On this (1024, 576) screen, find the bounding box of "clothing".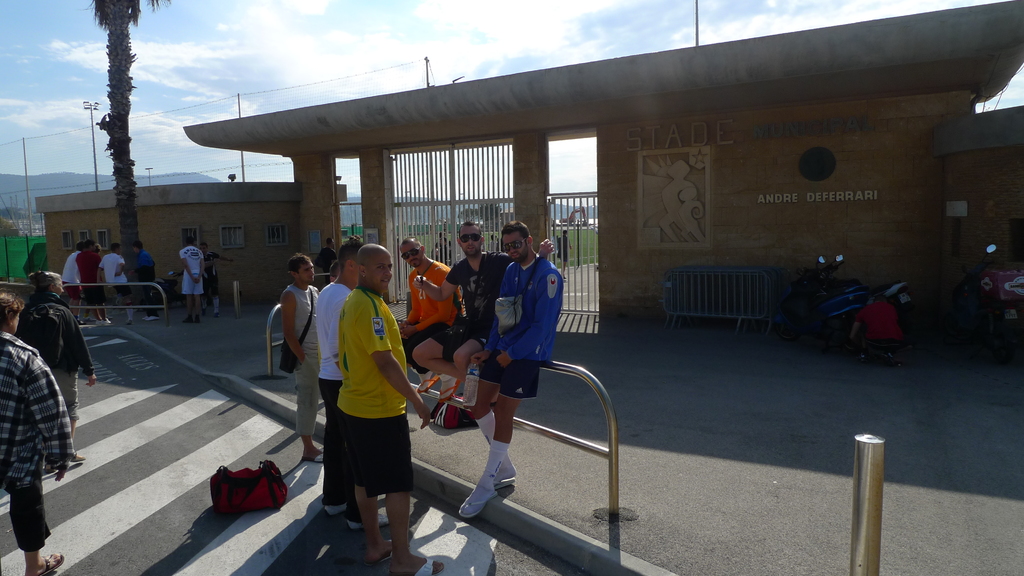
Bounding box: 308, 273, 352, 507.
